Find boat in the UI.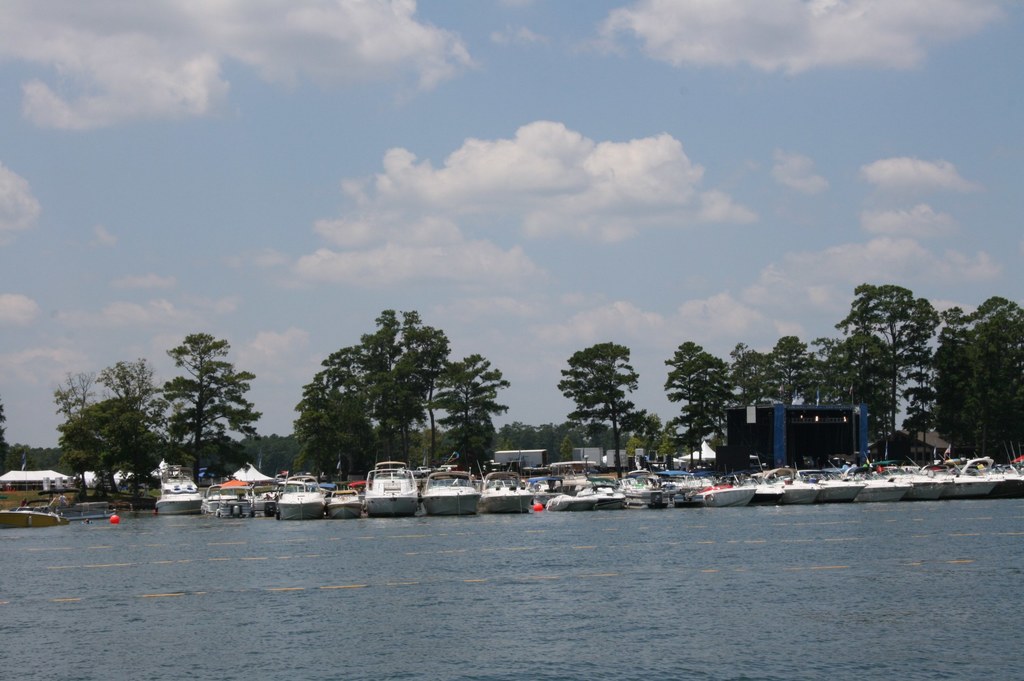
UI element at <region>7, 497, 66, 524</region>.
